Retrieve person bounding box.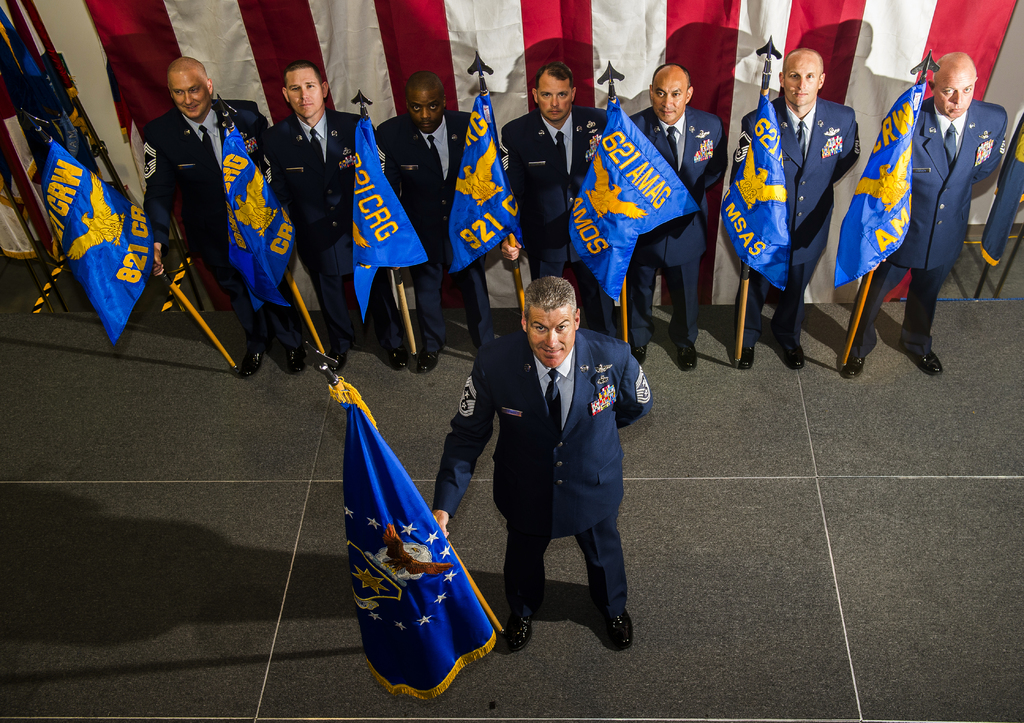
Bounding box: <bbox>434, 274, 653, 654</bbox>.
